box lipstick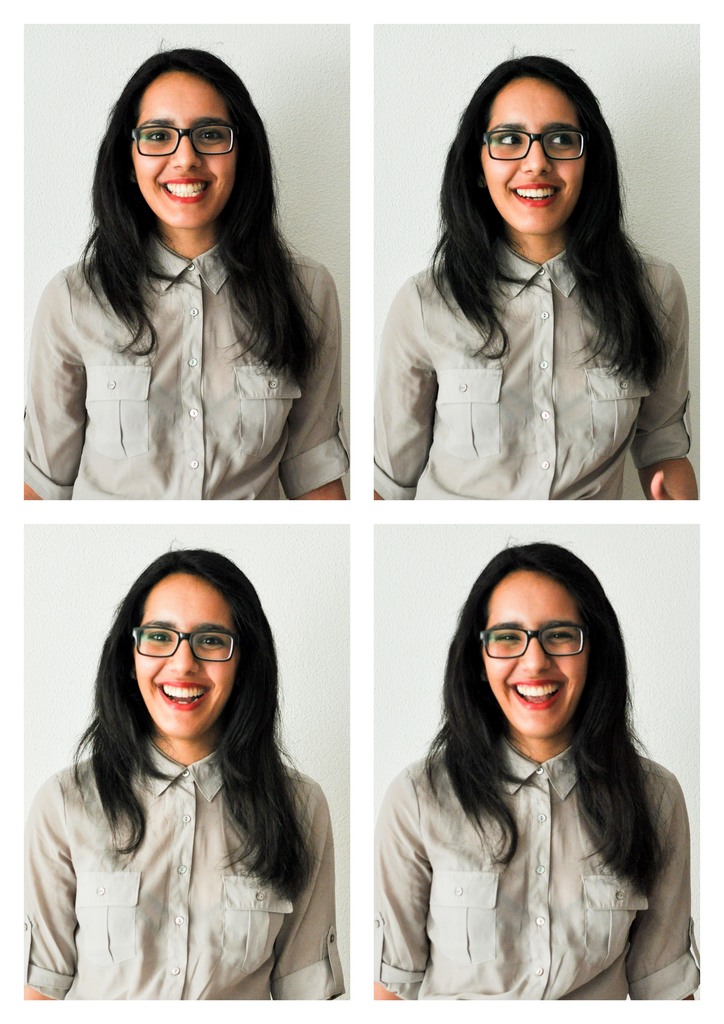
160/175/213/209
